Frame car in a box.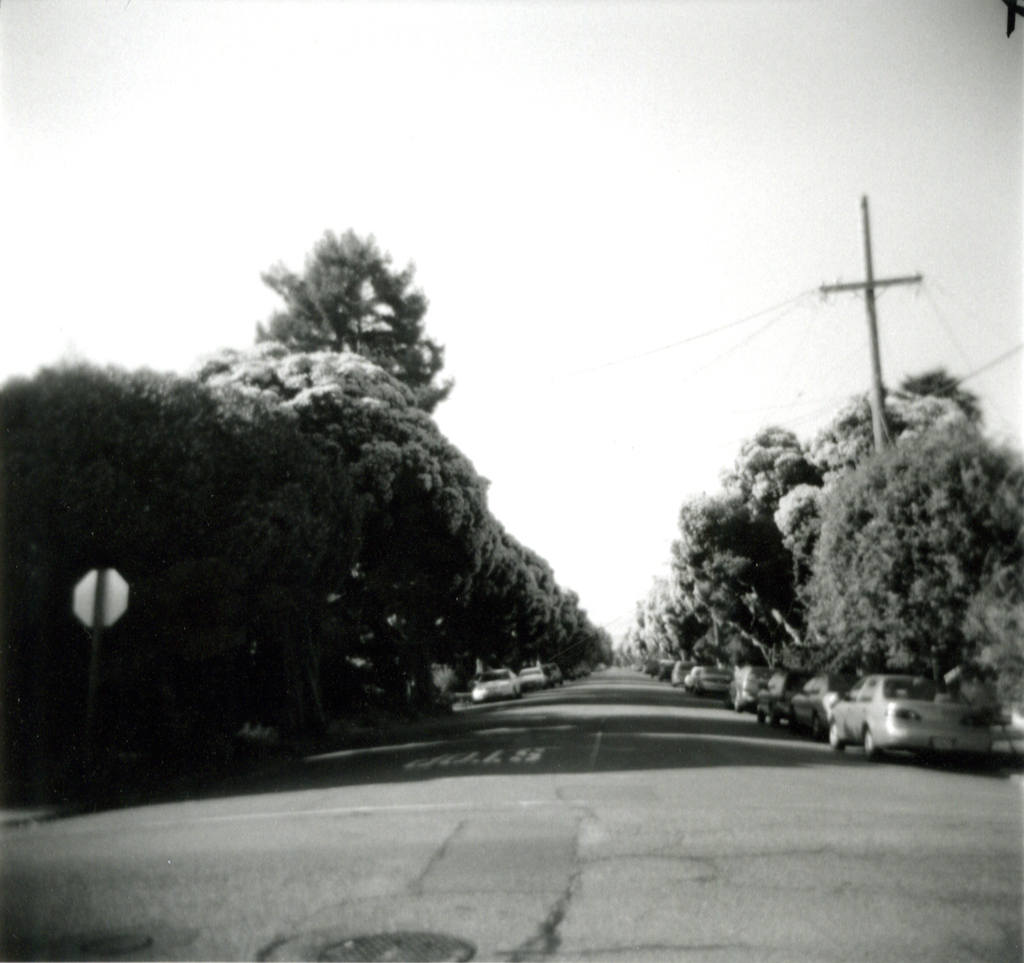
left=756, top=664, right=824, bottom=732.
